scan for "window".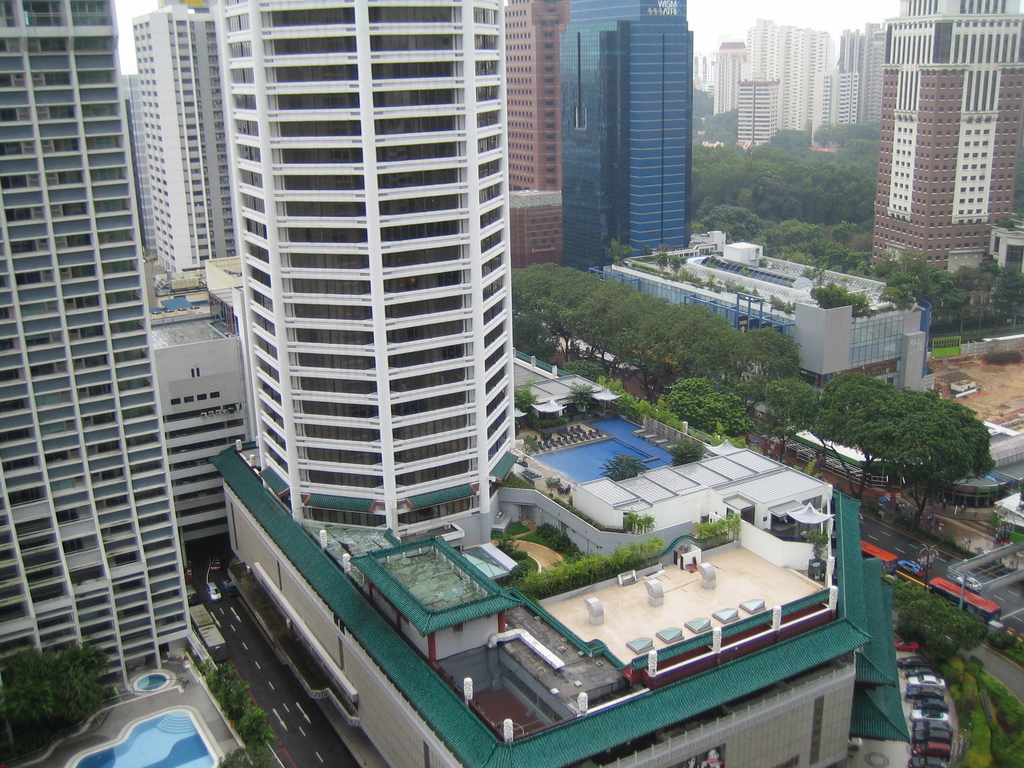
Scan result: 481 423 509 467.
